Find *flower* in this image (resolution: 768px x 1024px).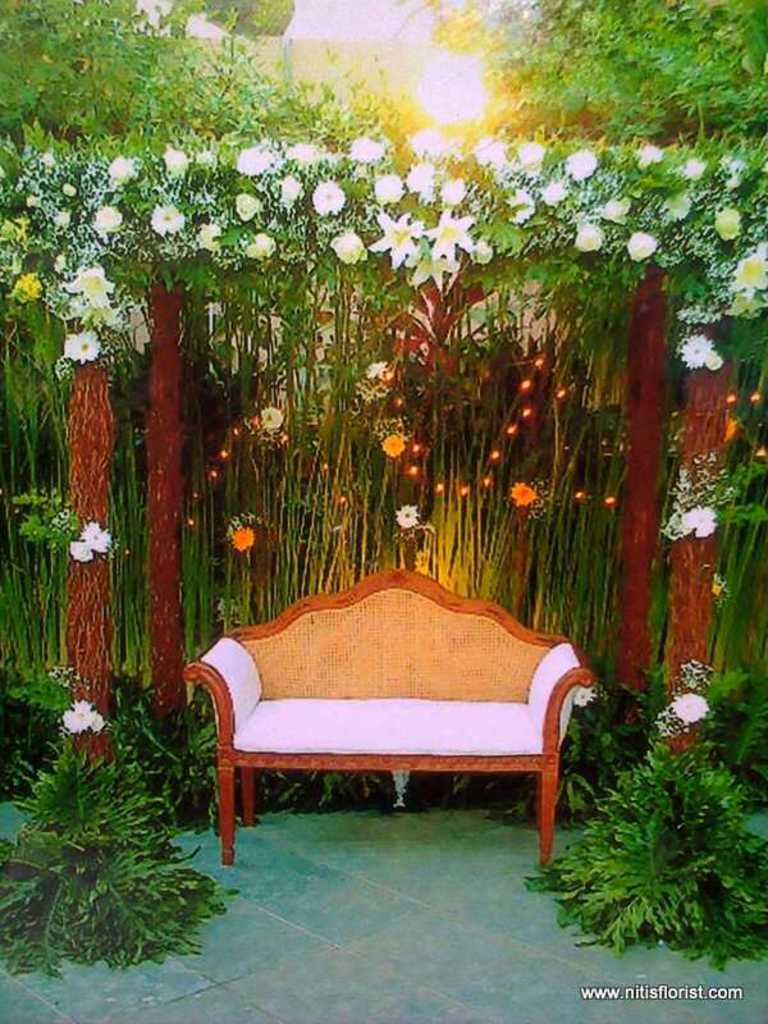
box=[678, 157, 709, 182].
